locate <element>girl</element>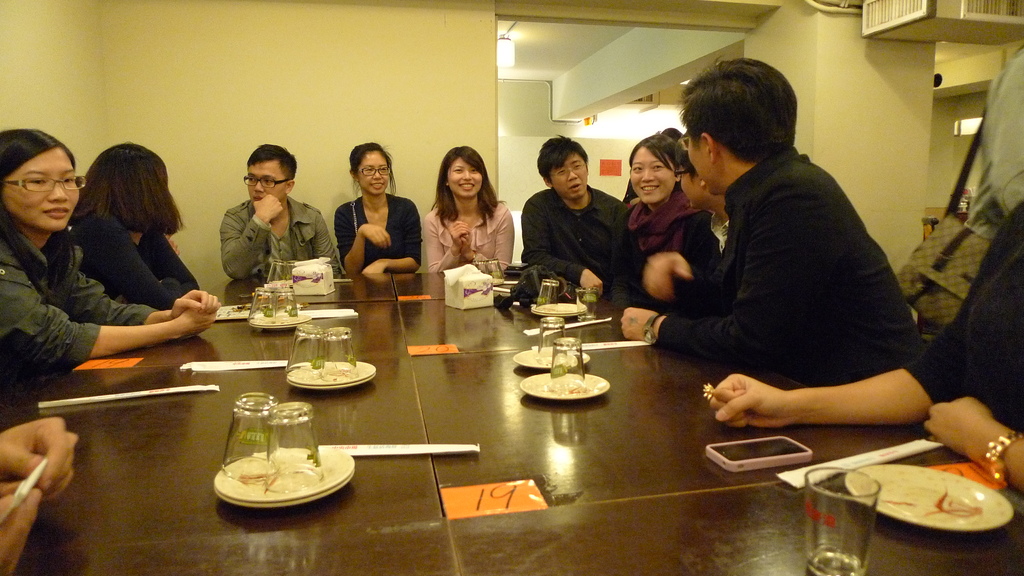
<box>0,127,225,377</box>
